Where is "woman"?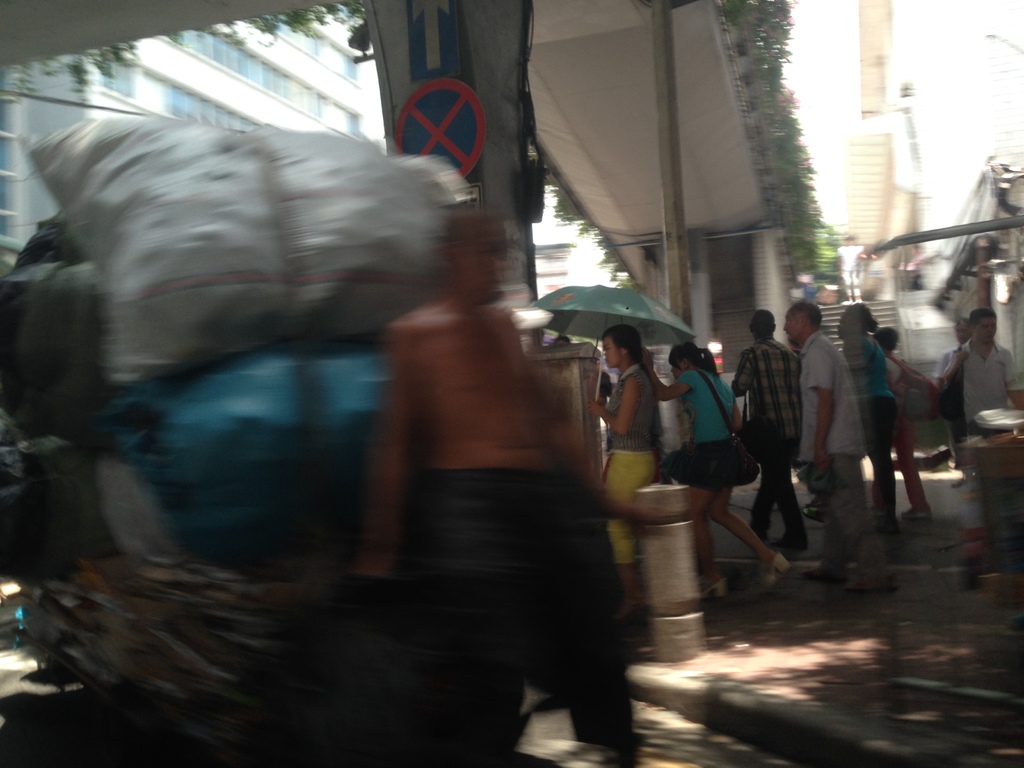
box(833, 296, 908, 550).
